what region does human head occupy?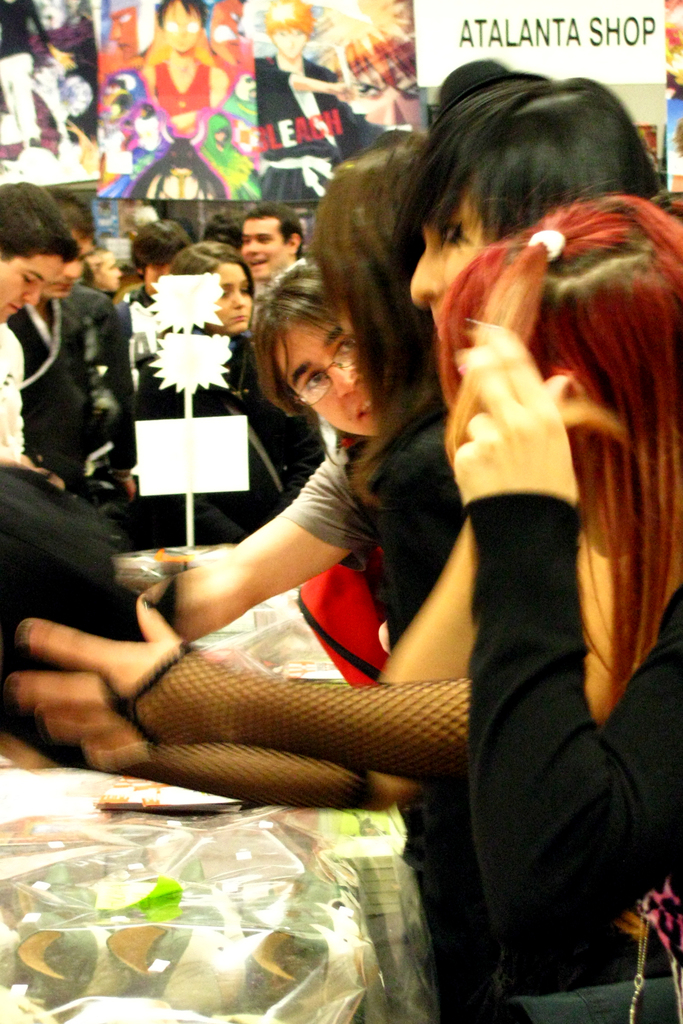
x1=155 y1=0 x2=215 y2=51.
